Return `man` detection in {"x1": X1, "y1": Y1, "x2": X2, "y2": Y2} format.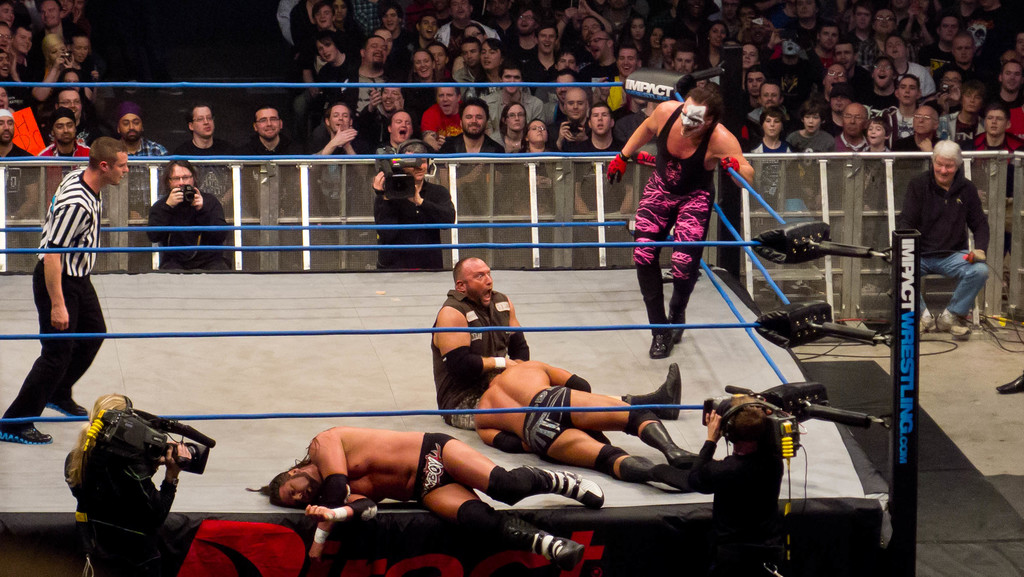
{"x1": 542, "y1": 79, "x2": 576, "y2": 124}.
